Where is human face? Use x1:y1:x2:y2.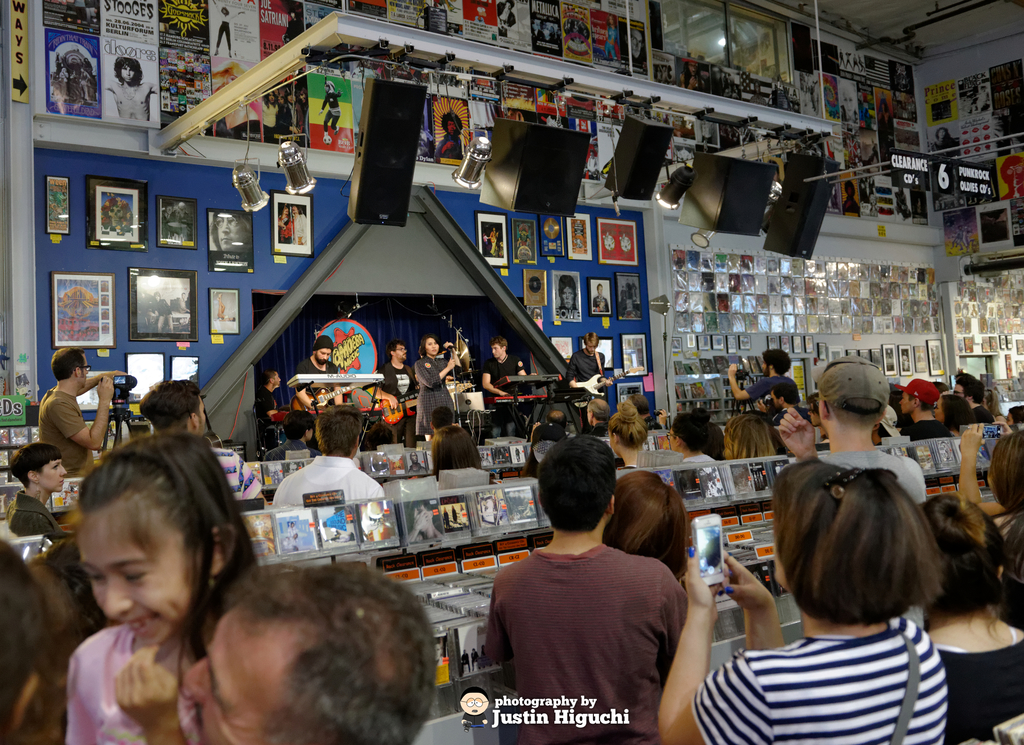
216:212:246:251.
